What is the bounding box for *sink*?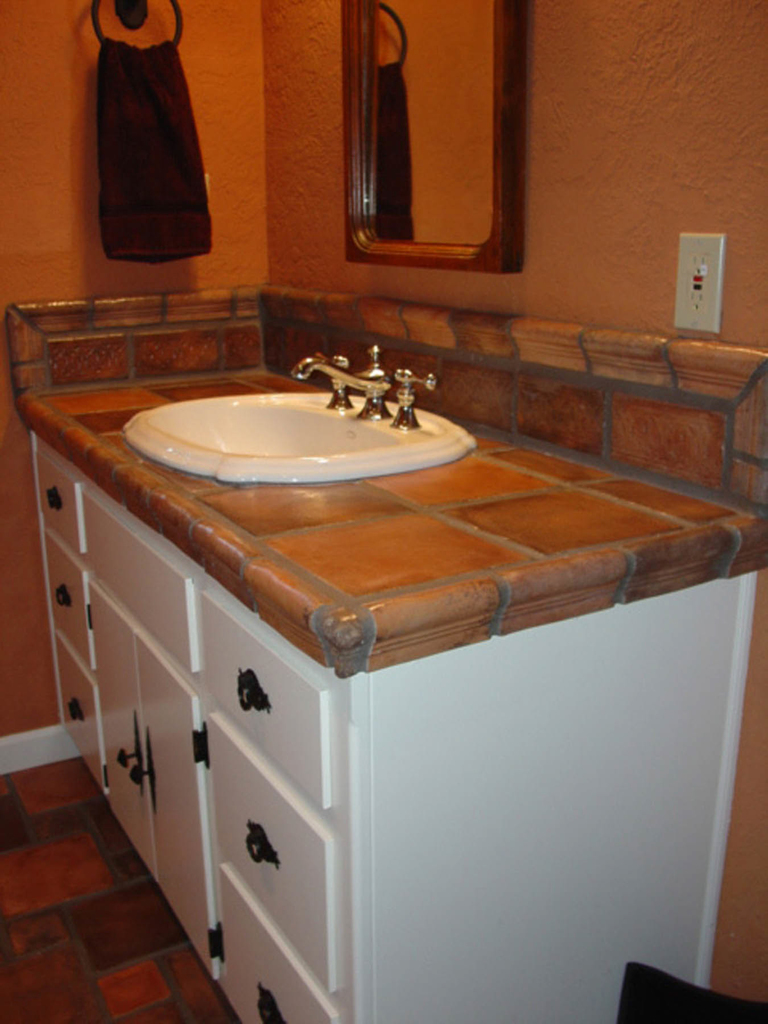
87/330/533/509.
